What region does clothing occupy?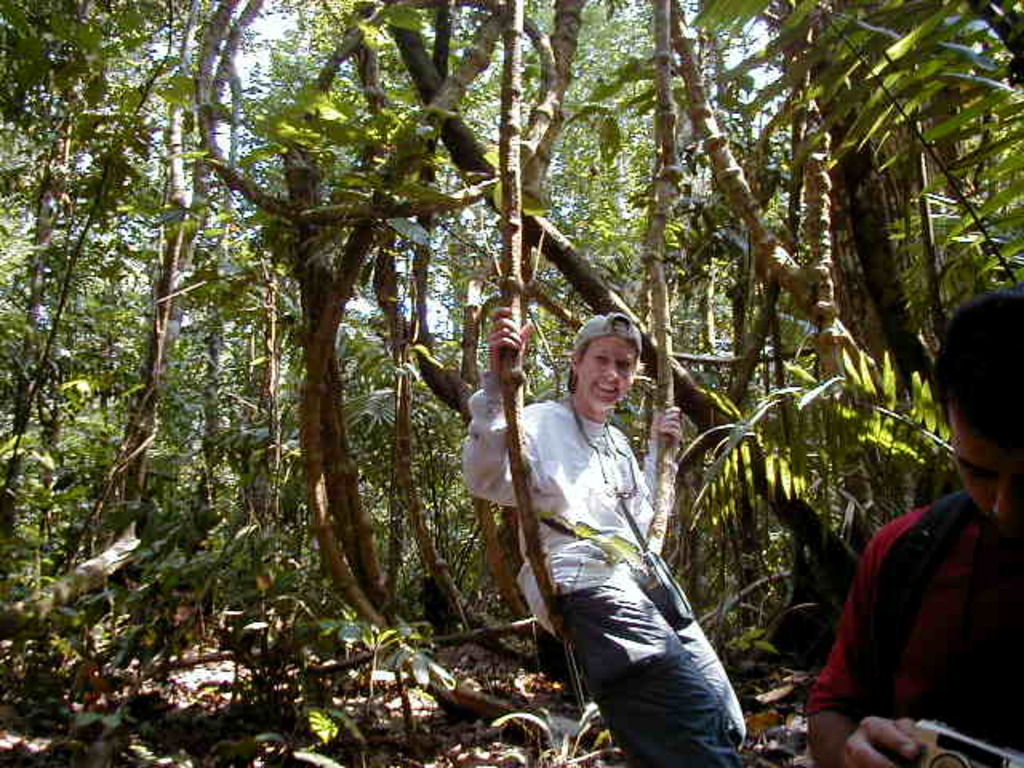
bbox(459, 365, 746, 766).
